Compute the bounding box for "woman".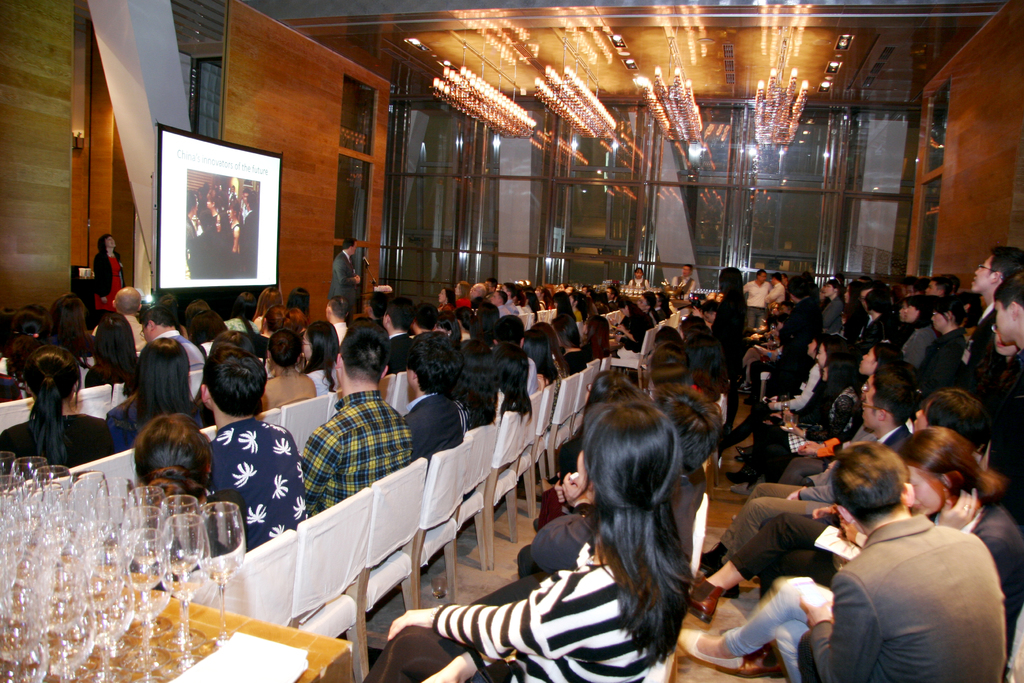
l=733, t=345, r=913, b=496.
